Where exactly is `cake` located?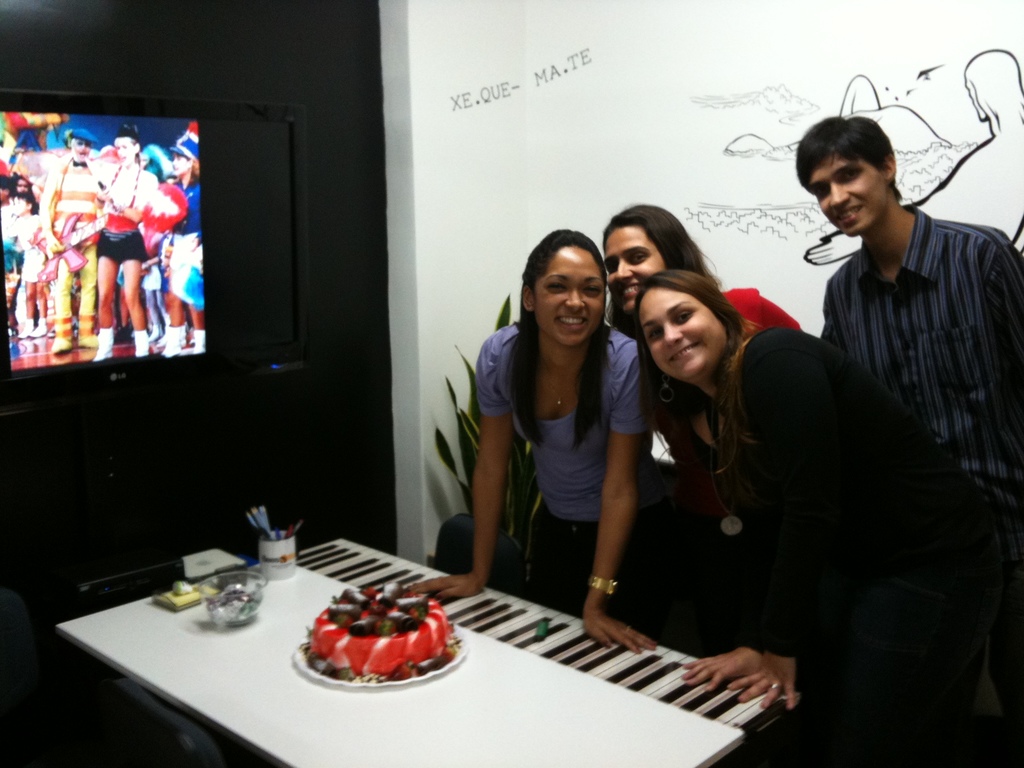
Its bounding box is locate(294, 584, 451, 676).
